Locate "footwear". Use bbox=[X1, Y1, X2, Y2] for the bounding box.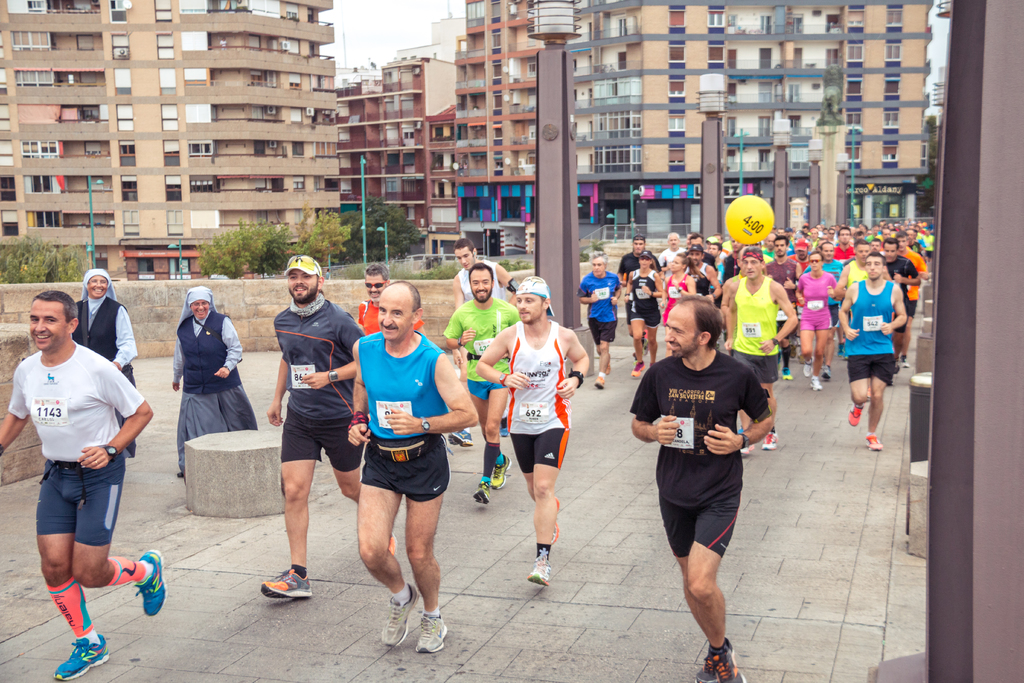
bbox=[714, 646, 744, 682].
